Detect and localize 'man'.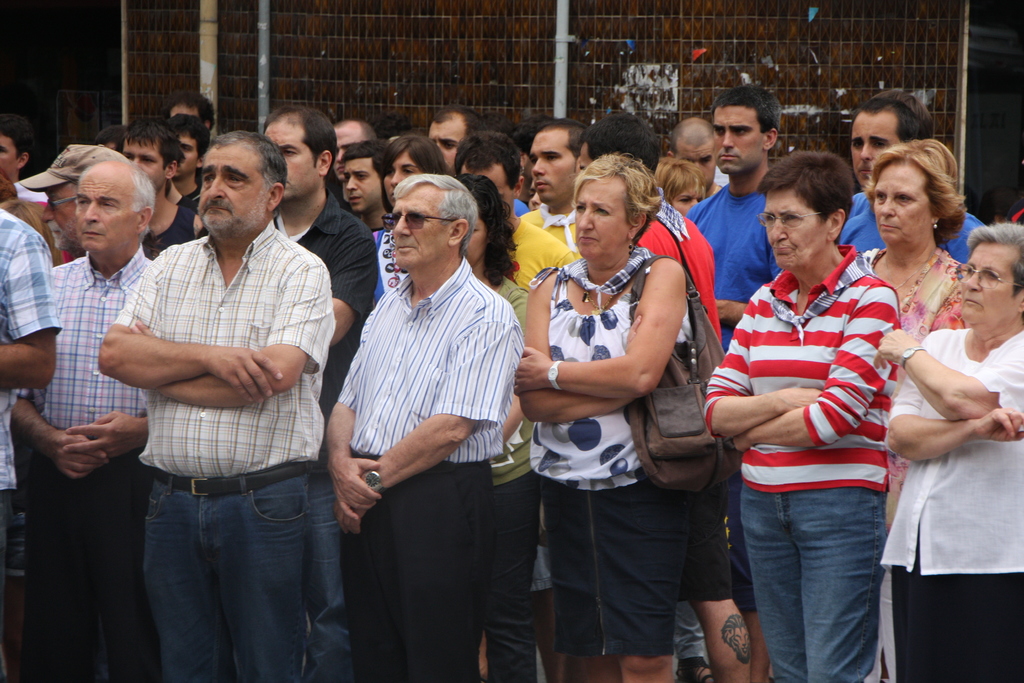
Localized at (333, 115, 377, 184).
